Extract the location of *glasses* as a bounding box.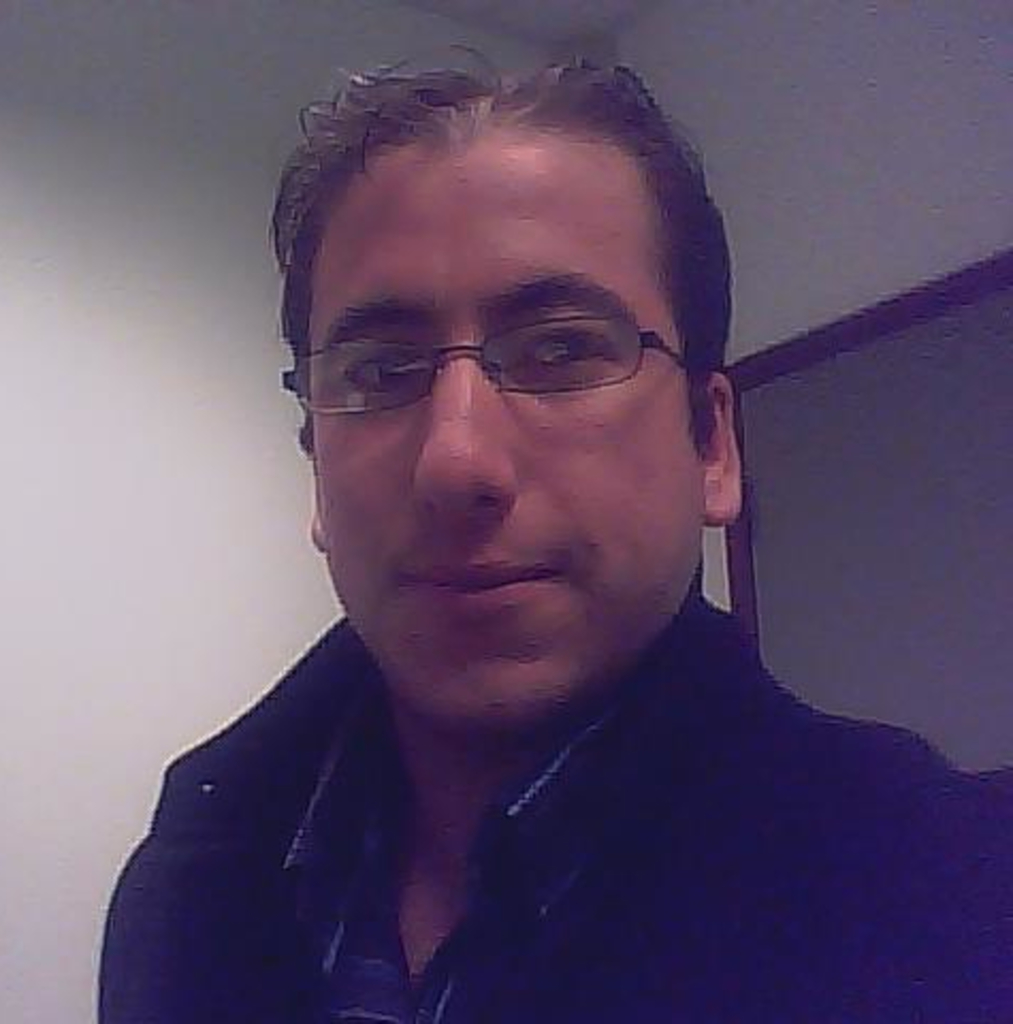
box(269, 311, 704, 427).
